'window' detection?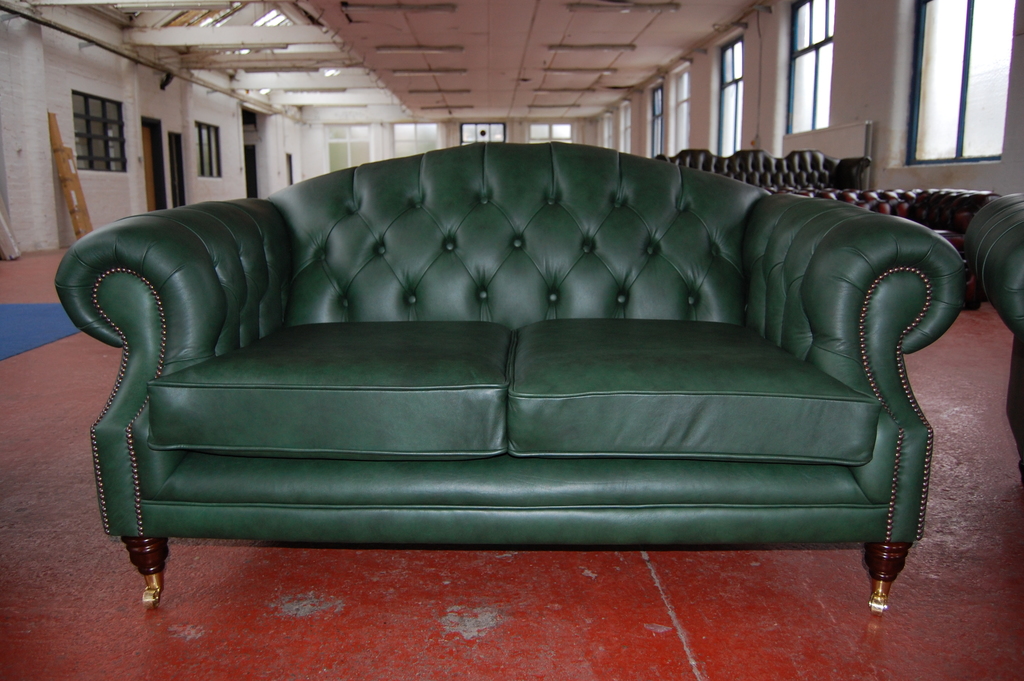
[385,120,446,155]
